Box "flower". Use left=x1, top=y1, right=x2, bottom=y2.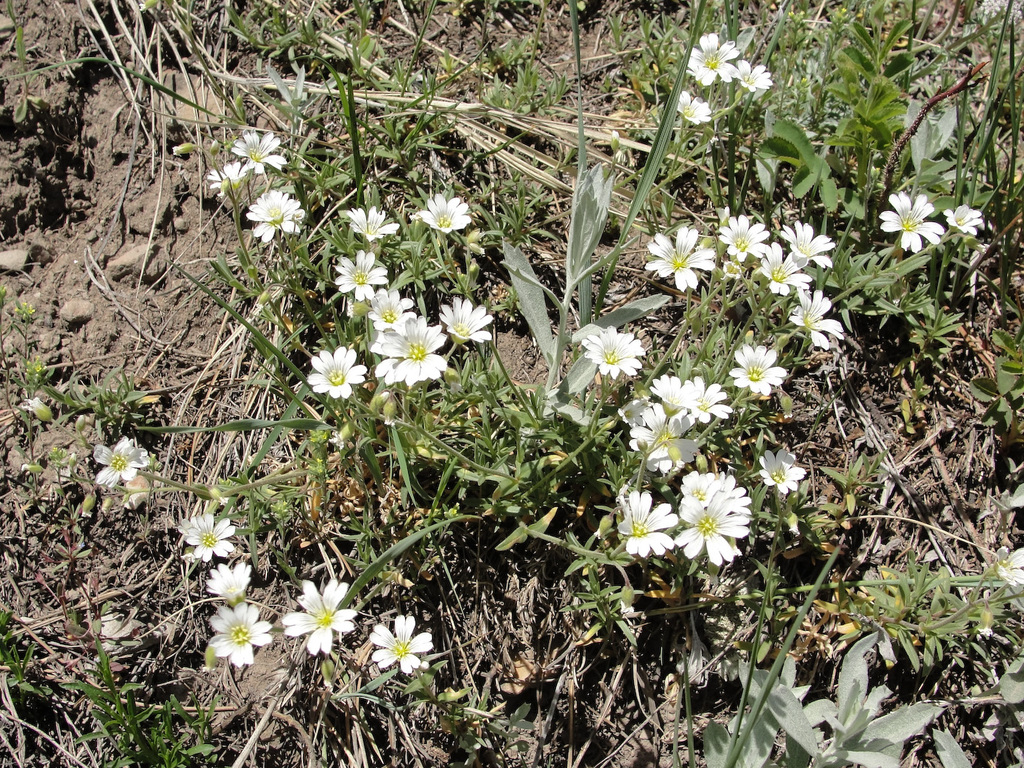
left=728, top=344, right=788, bottom=397.
